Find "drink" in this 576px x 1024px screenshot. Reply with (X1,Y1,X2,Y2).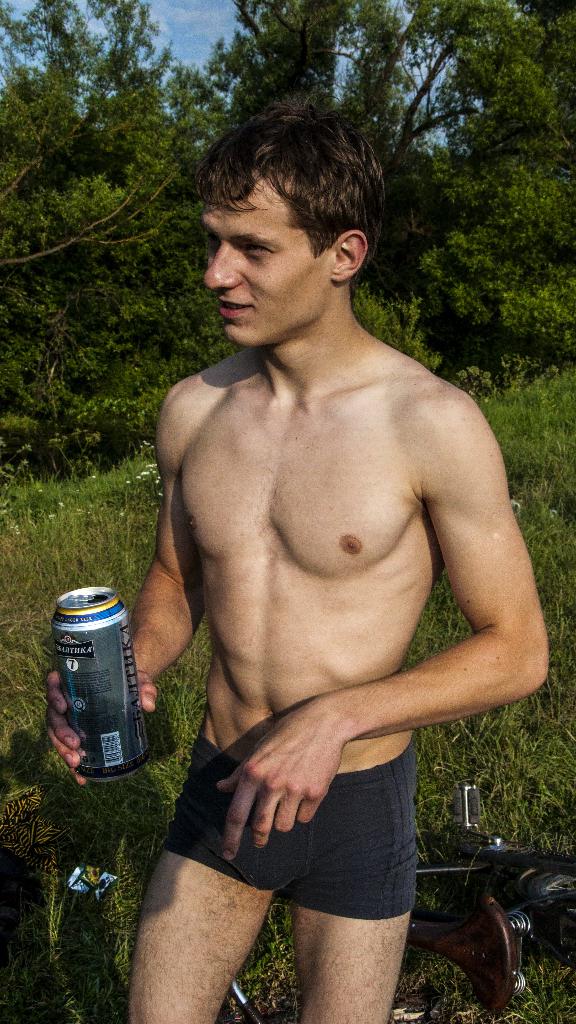
(54,600,154,778).
